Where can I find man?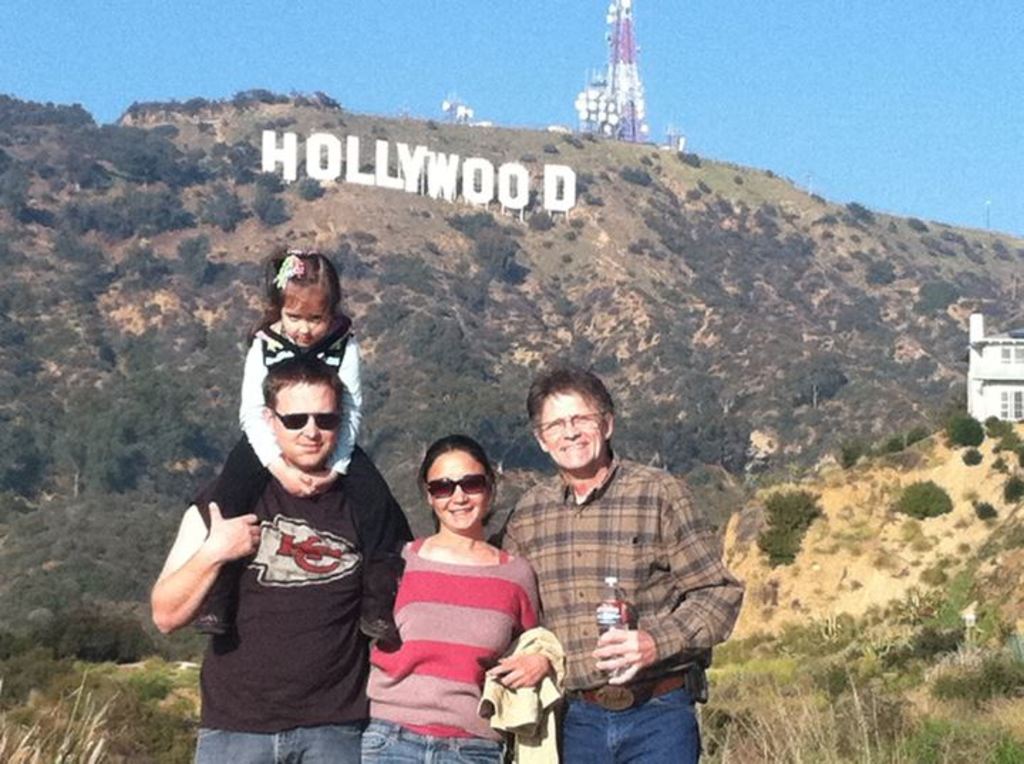
You can find it at {"left": 494, "top": 367, "right": 731, "bottom": 747}.
